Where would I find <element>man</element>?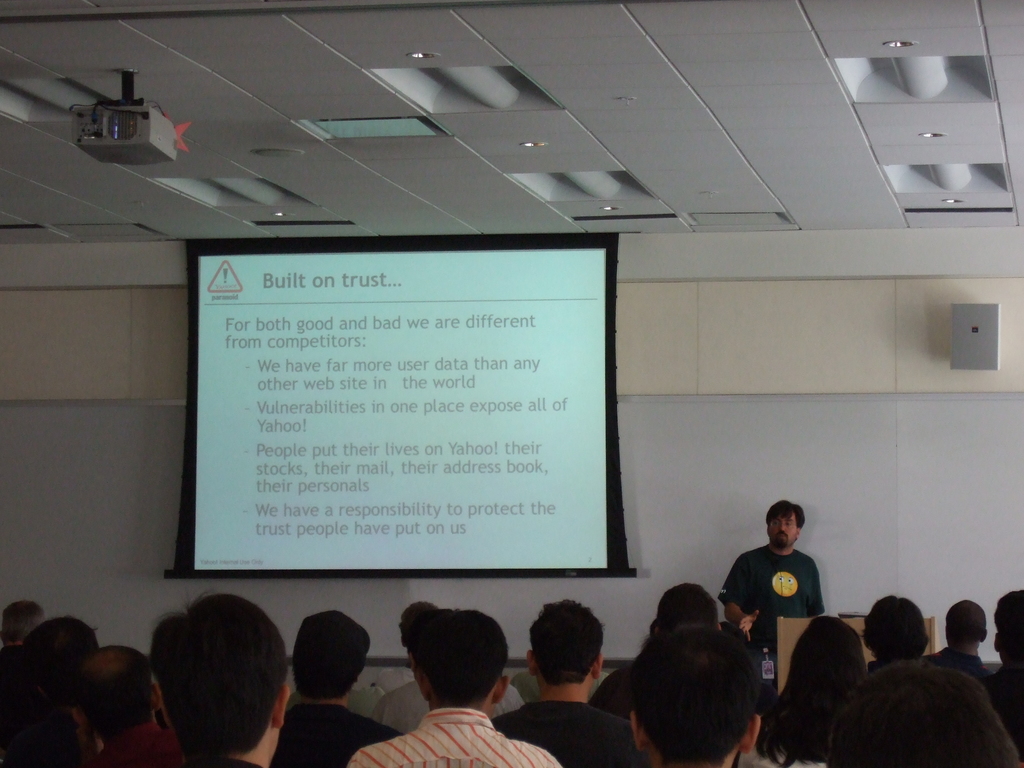
At {"x1": 490, "y1": 591, "x2": 650, "y2": 767}.
